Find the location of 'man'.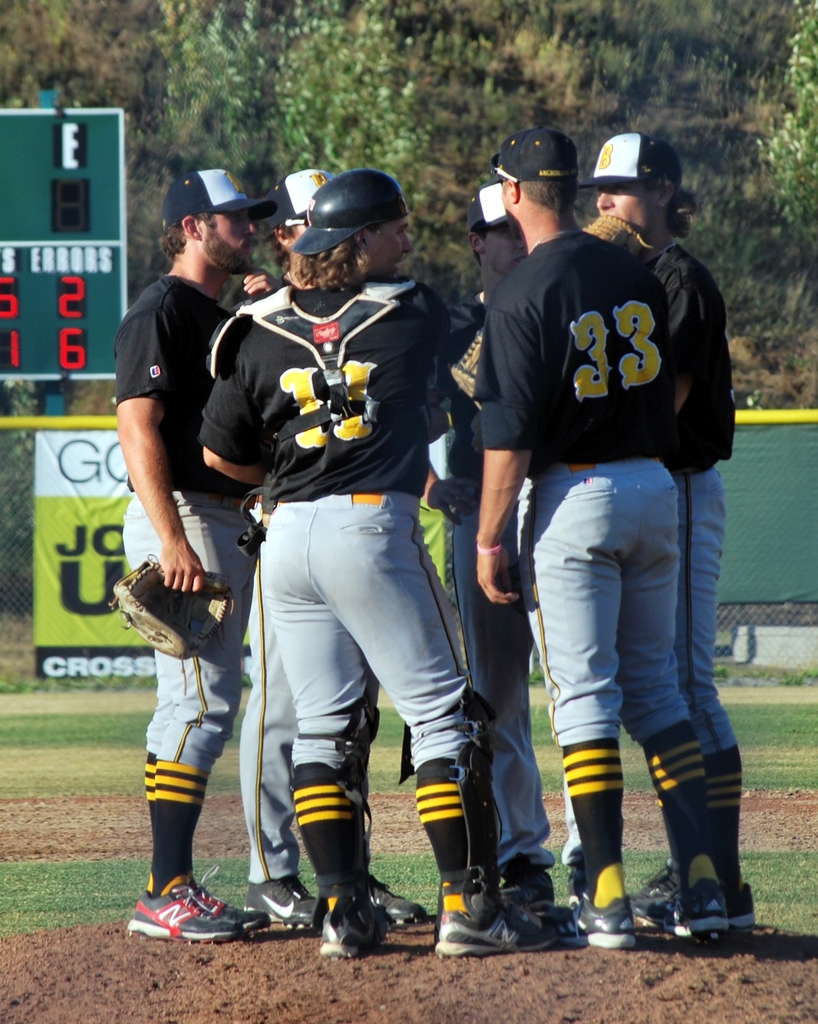
Location: l=109, t=161, r=321, b=940.
